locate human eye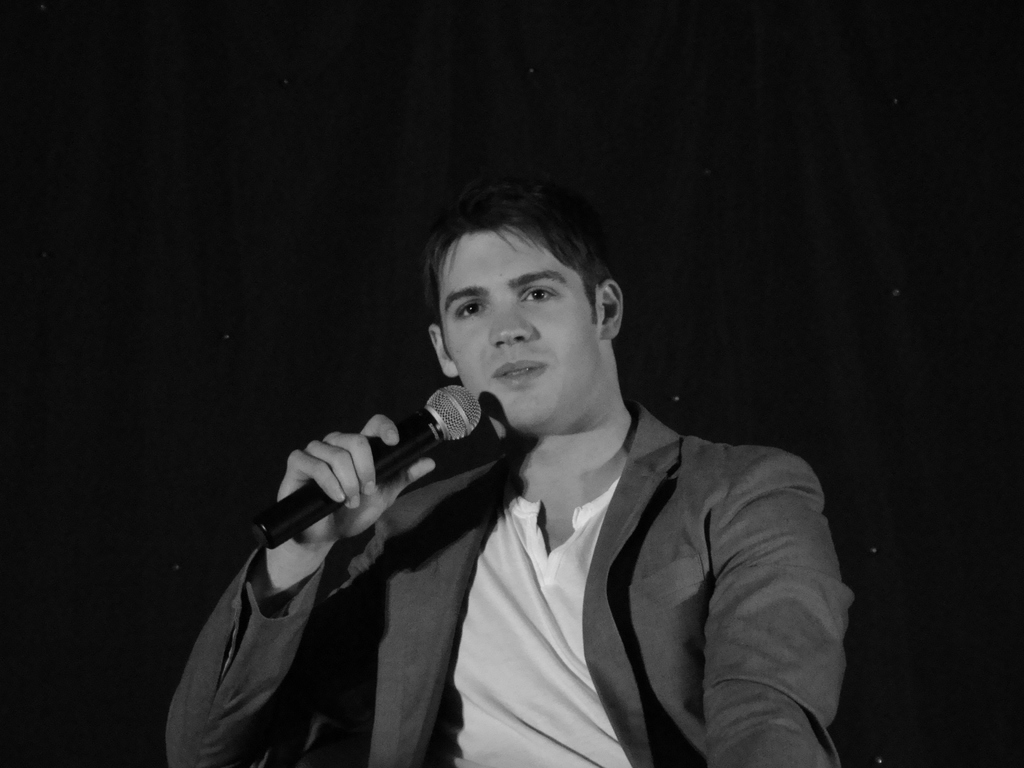
<bbox>456, 300, 484, 321</bbox>
